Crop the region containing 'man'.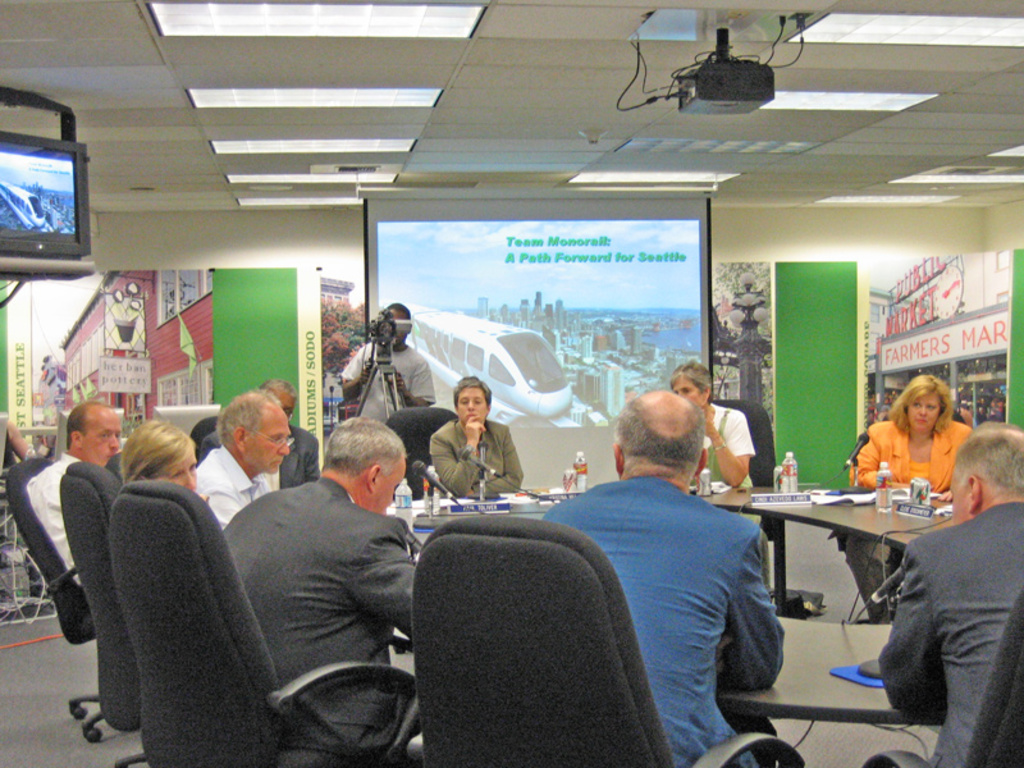
Crop region: detection(668, 356, 762, 492).
